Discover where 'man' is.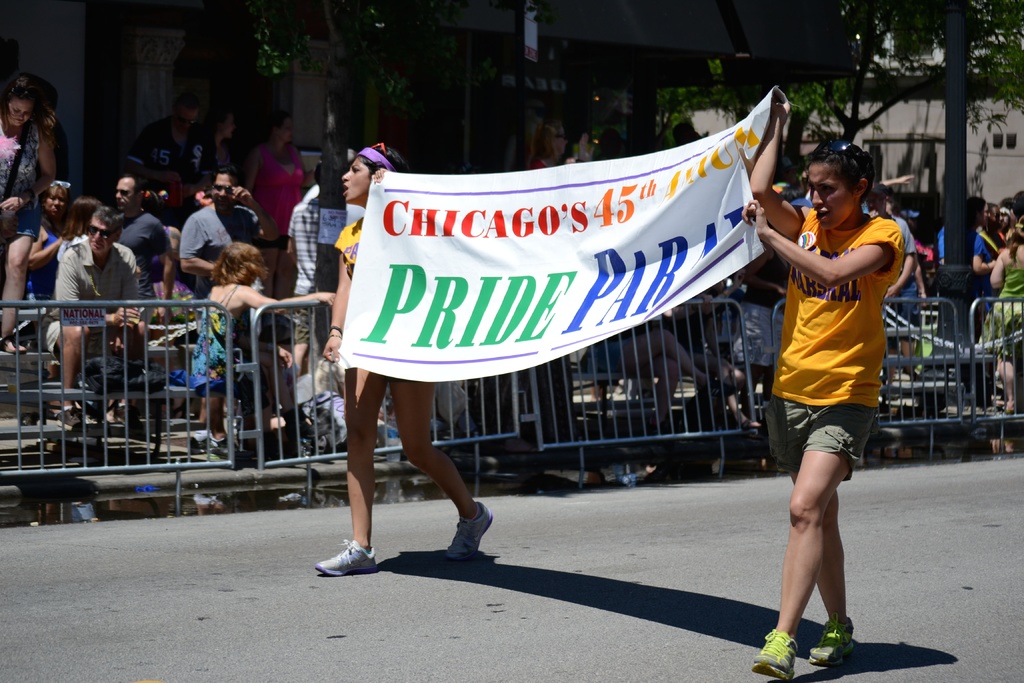
Discovered at 861 182 917 383.
